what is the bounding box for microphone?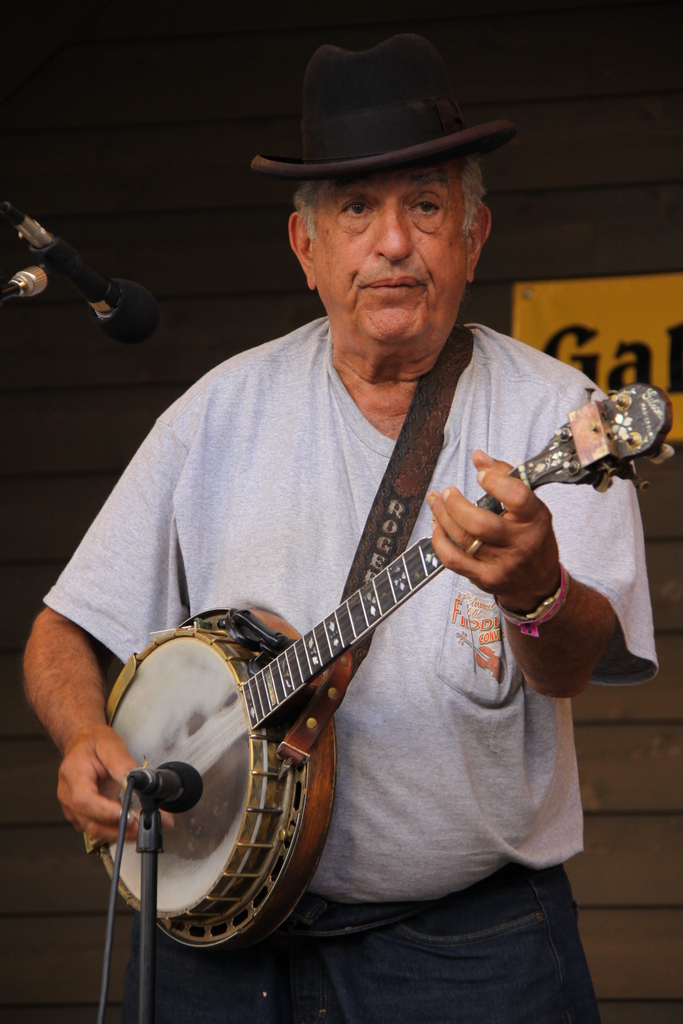
select_region(113, 750, 211, 830).
